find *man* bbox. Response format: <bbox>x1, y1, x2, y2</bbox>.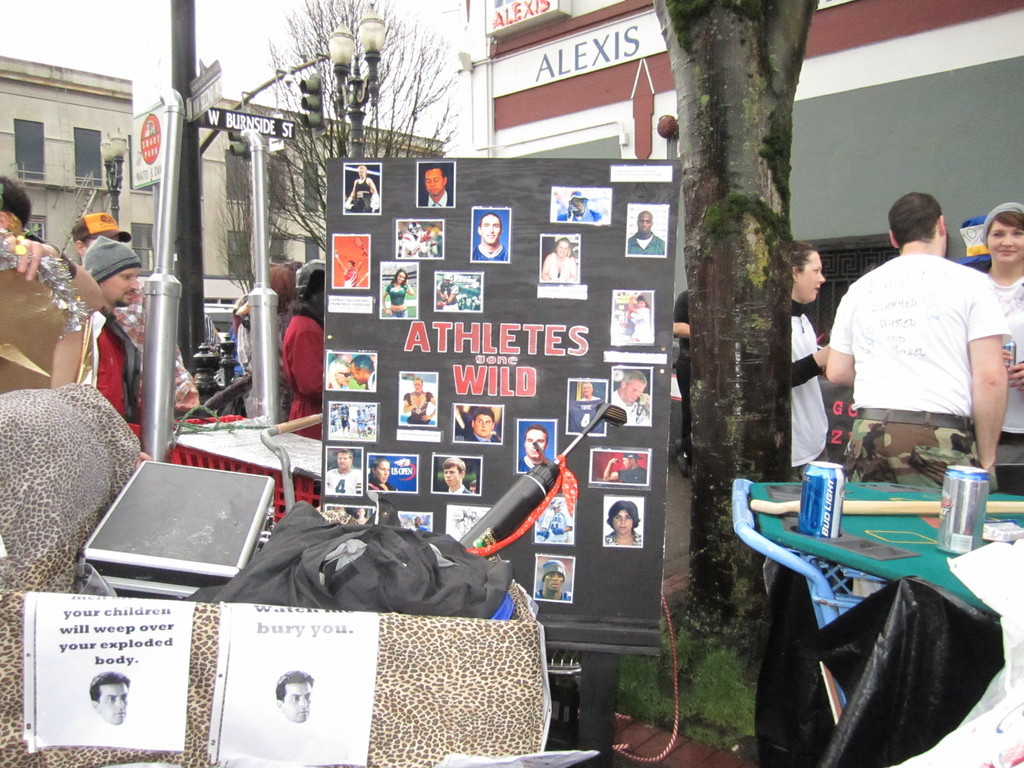
<bbox>59, 211, 202, 408</bbox>.
